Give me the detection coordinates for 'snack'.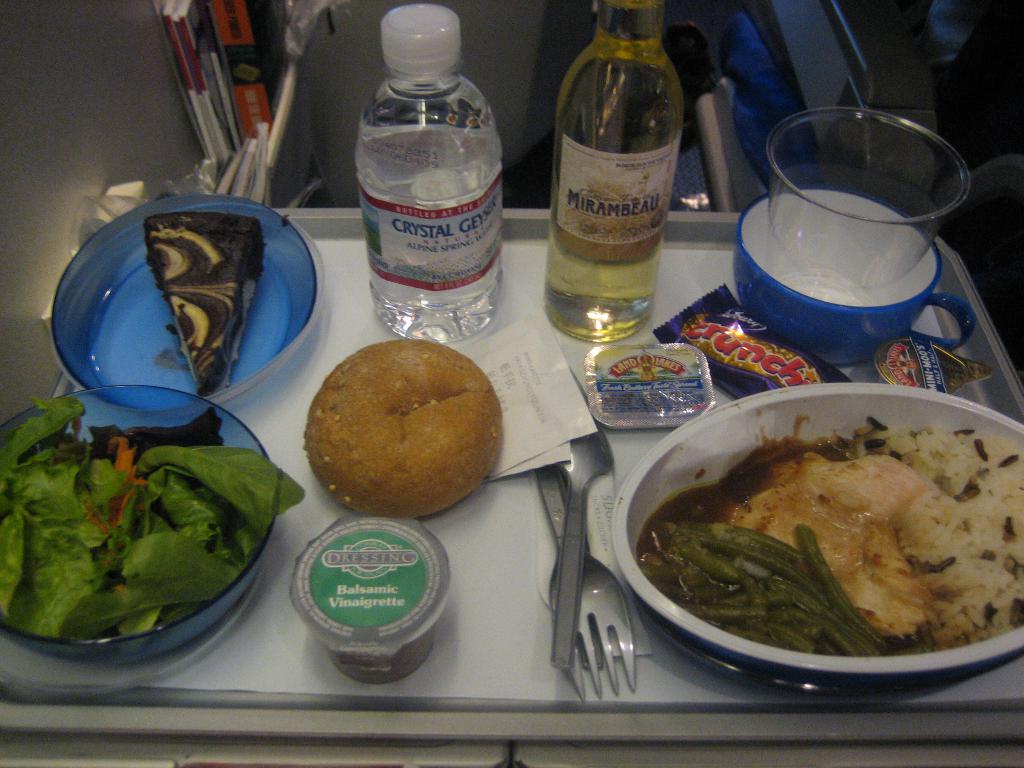
box=[0, 404, 318, 643].
